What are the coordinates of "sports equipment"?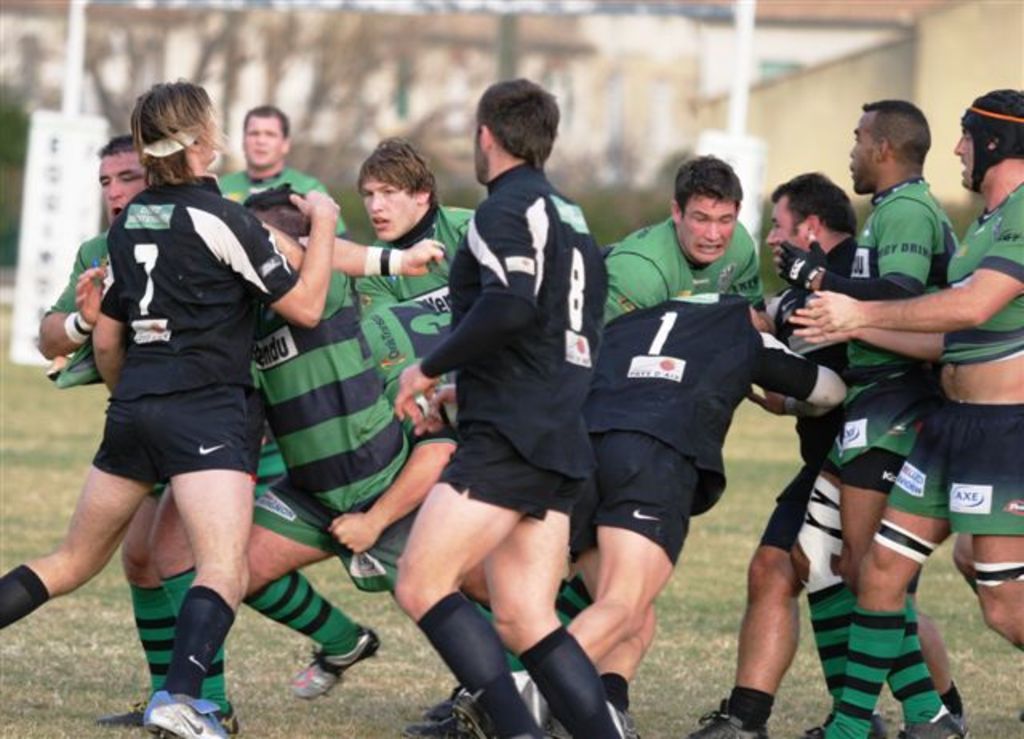
x1=141 y1=688 x2=229 y2=737.
